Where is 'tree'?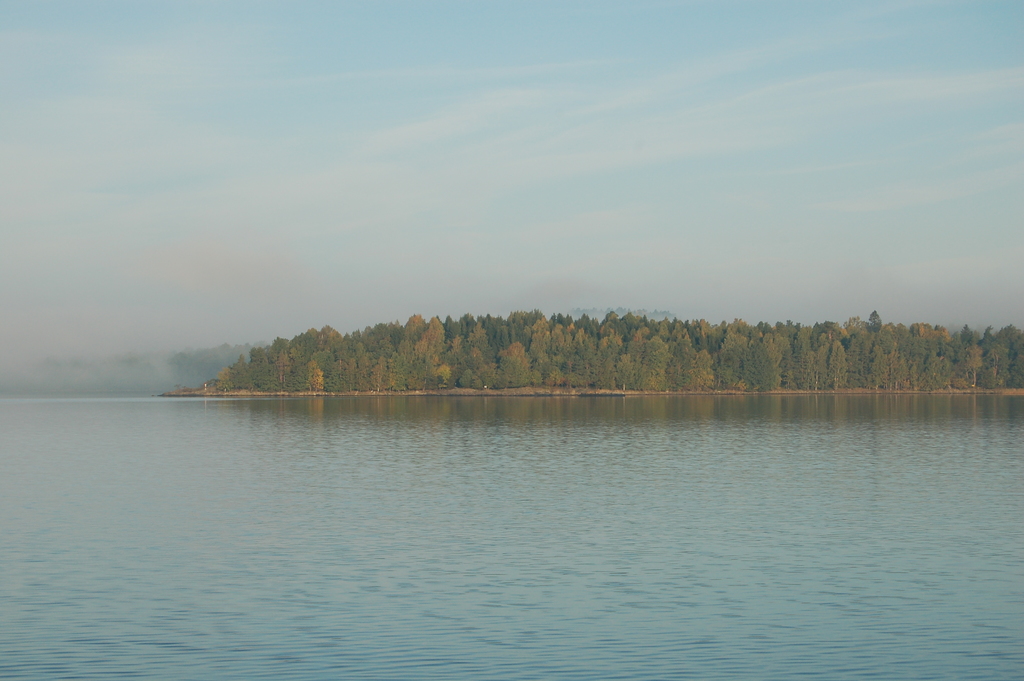
<box>232,354,252,390</box>.
